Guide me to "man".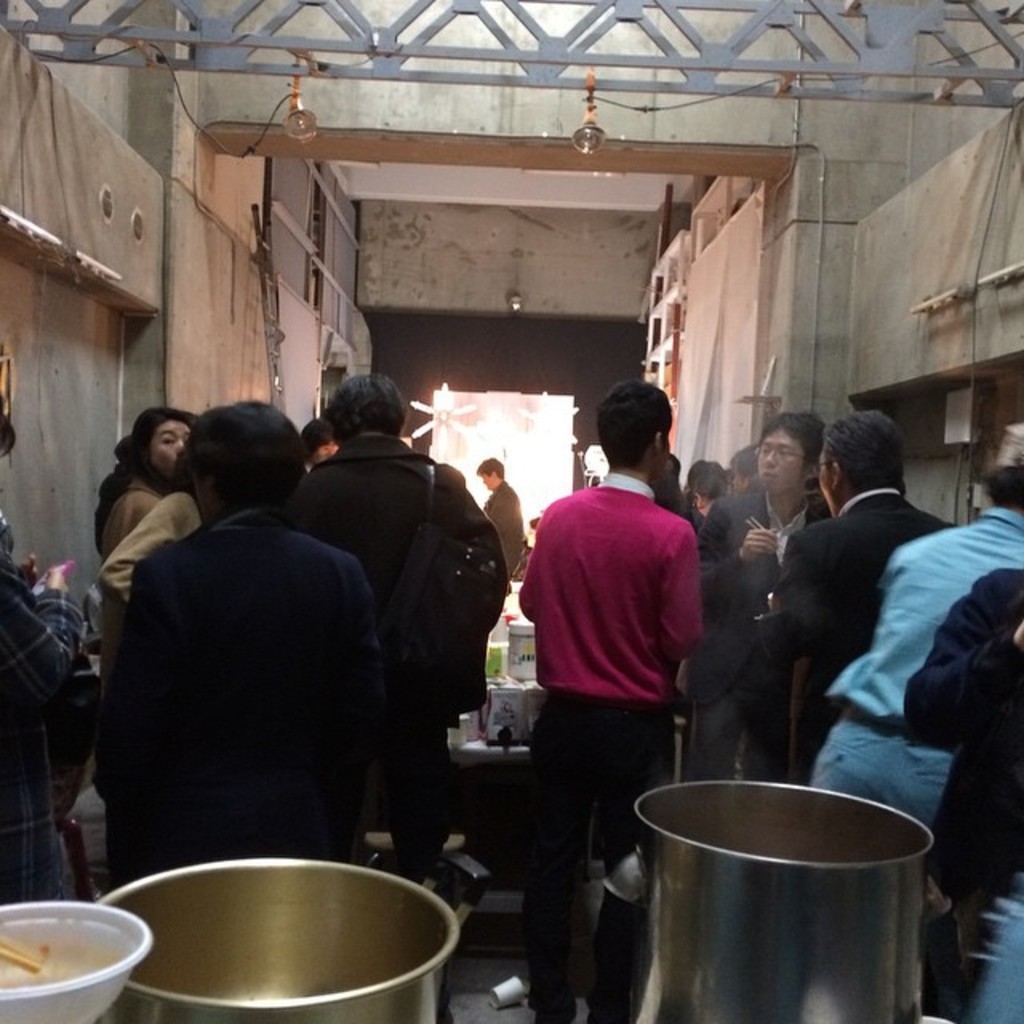
Guidance: pyautogui.locateOnScreen(760, 408, 958, 786).
